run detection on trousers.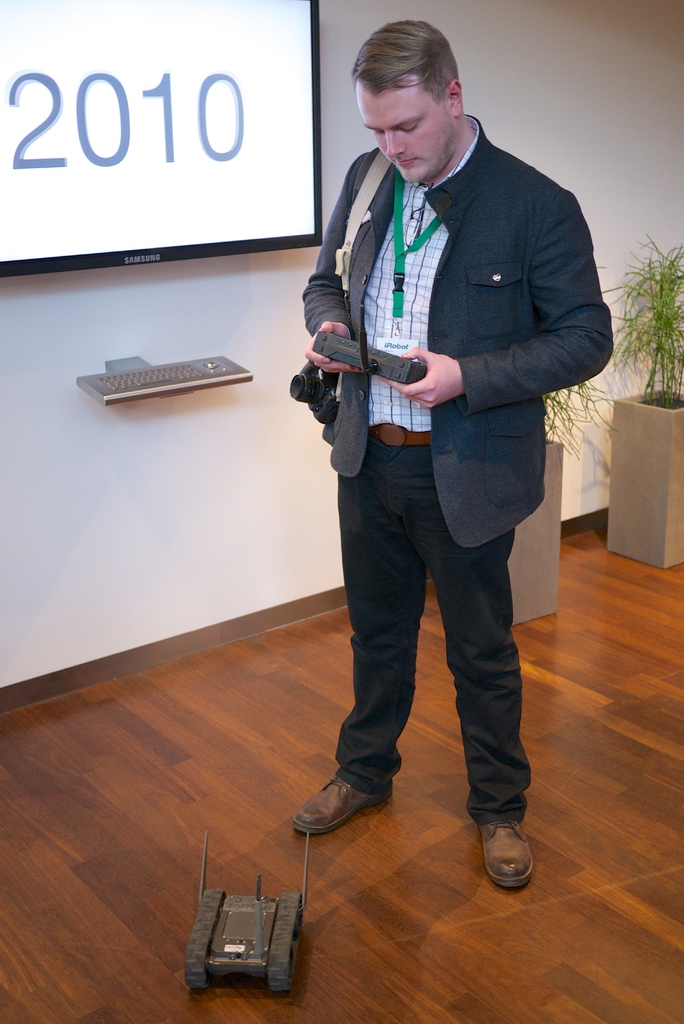
Result: l=335, t=429, r=516, b=820.
